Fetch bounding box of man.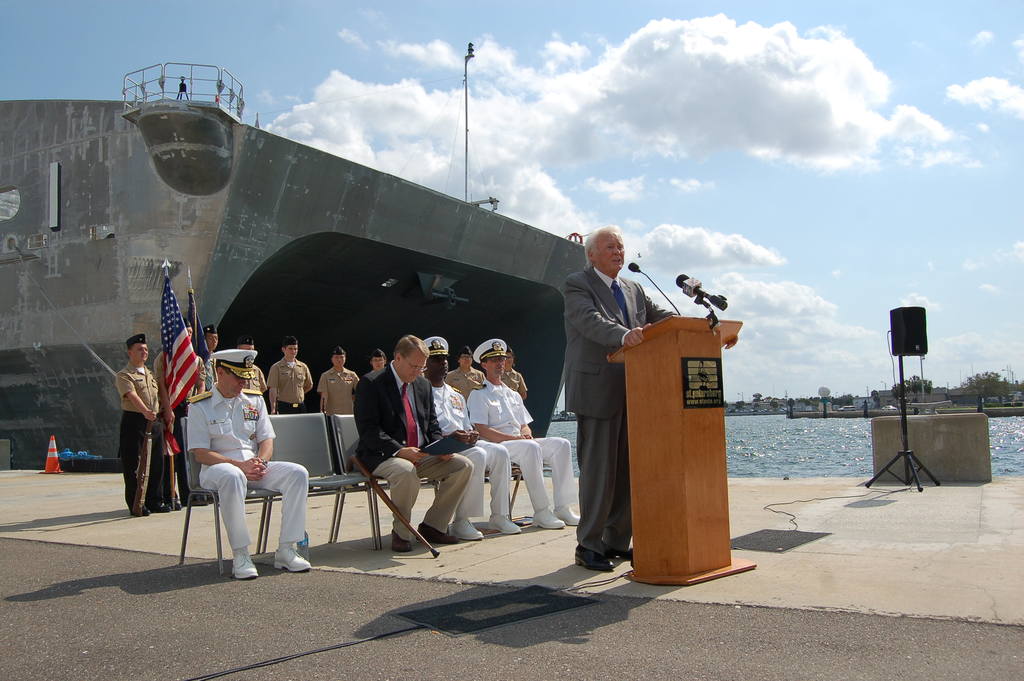
Bbox: bbox(467, 336, 586, 536).
